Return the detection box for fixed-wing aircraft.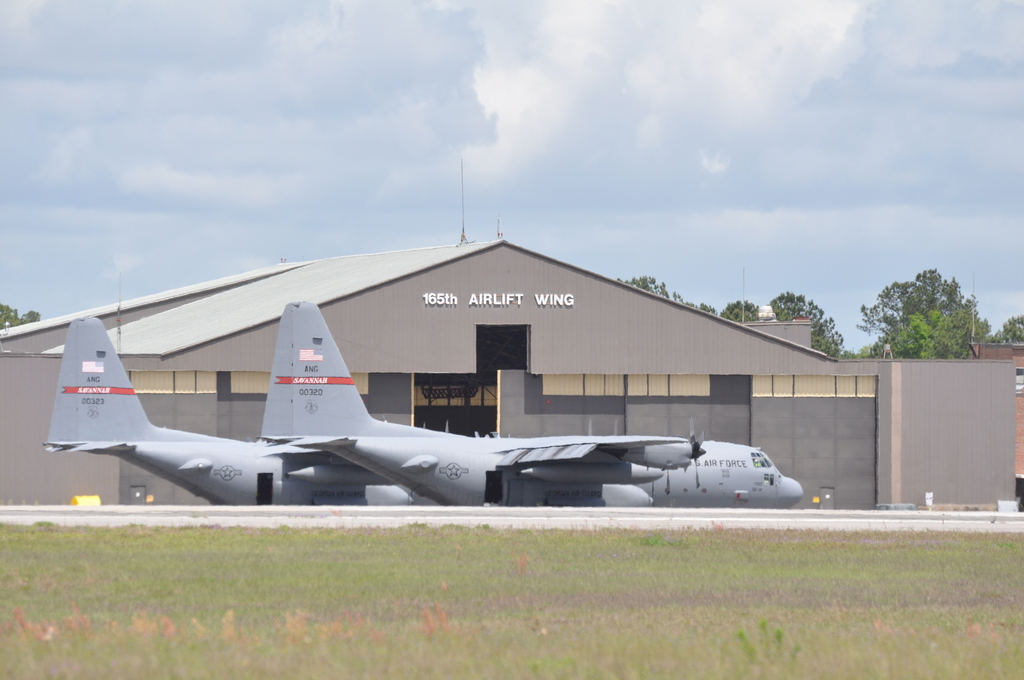
251,298,706,516.
